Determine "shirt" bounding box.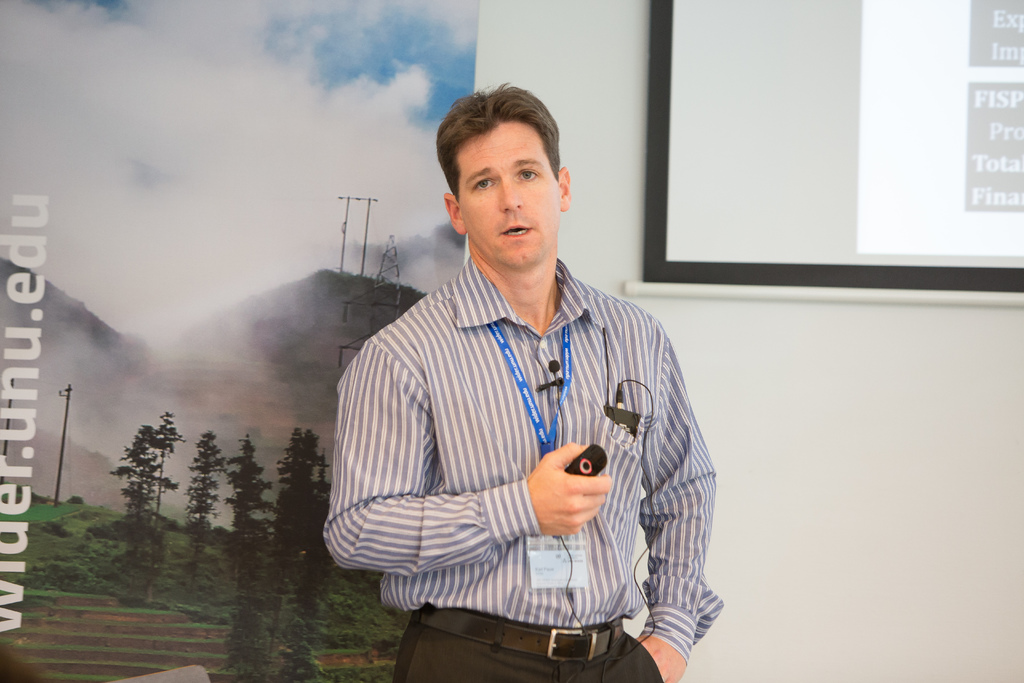
Determined: left=339, top=227, right=701, bottom=647.
